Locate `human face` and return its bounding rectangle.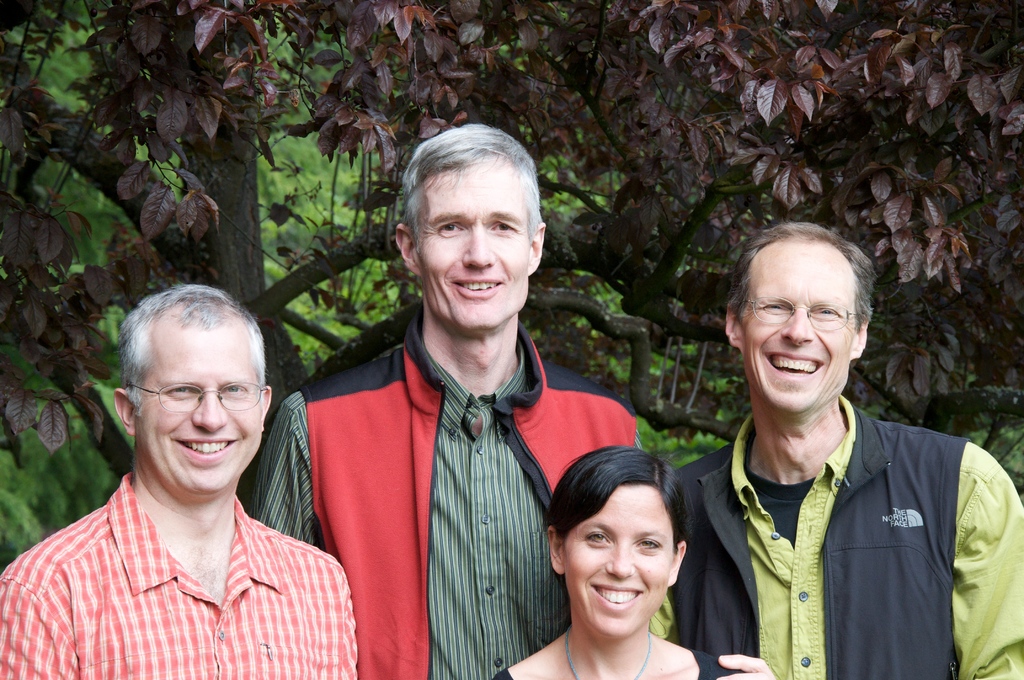
left=740, top=241, right=856, bottom=412.
